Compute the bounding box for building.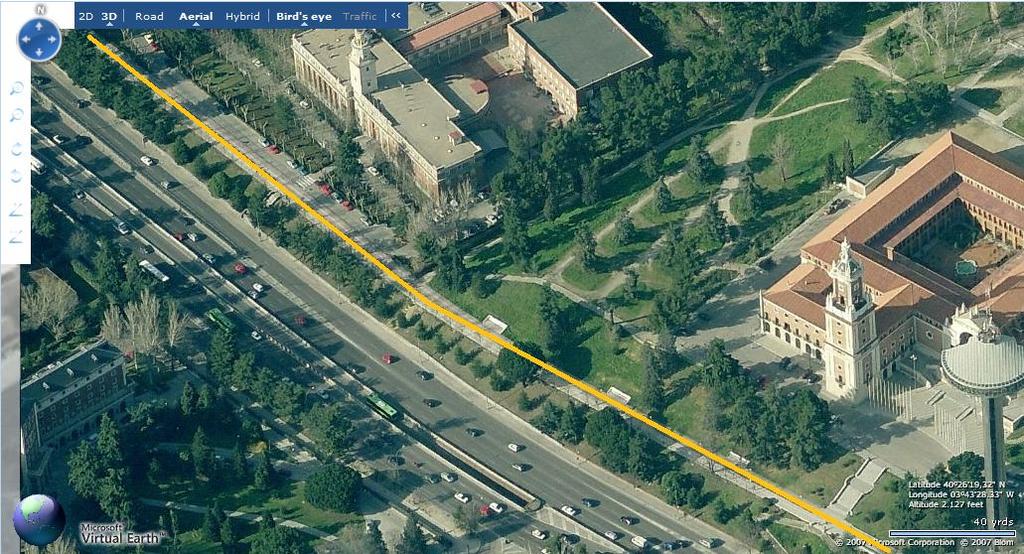
<box>758,132,1023,457</box>.
